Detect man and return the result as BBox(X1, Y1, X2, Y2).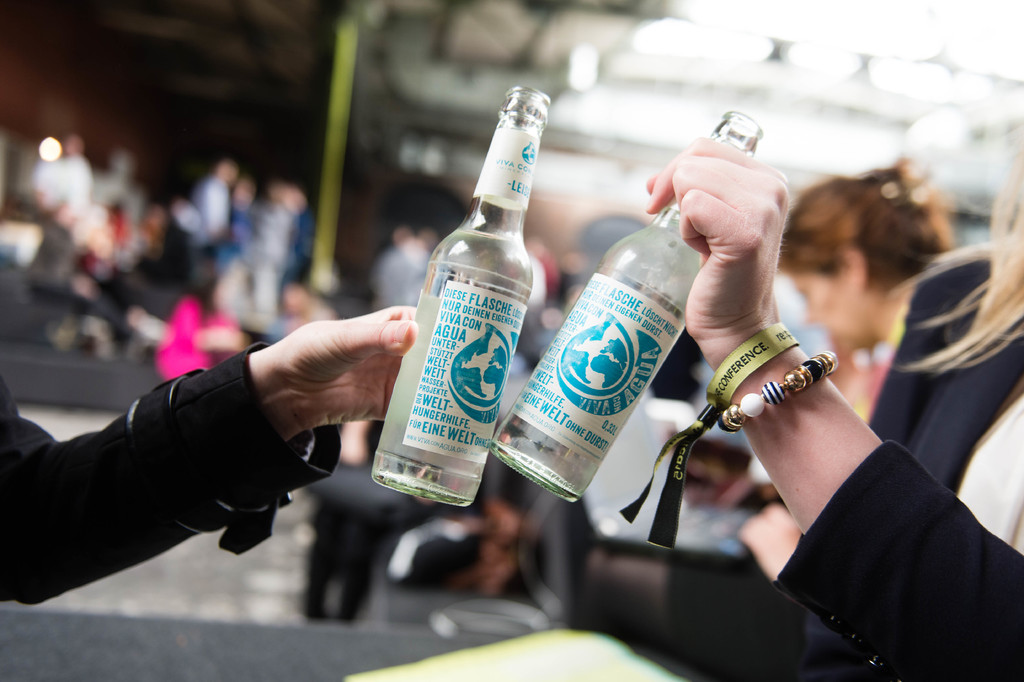
BBox(107, 204, 213, 347).
